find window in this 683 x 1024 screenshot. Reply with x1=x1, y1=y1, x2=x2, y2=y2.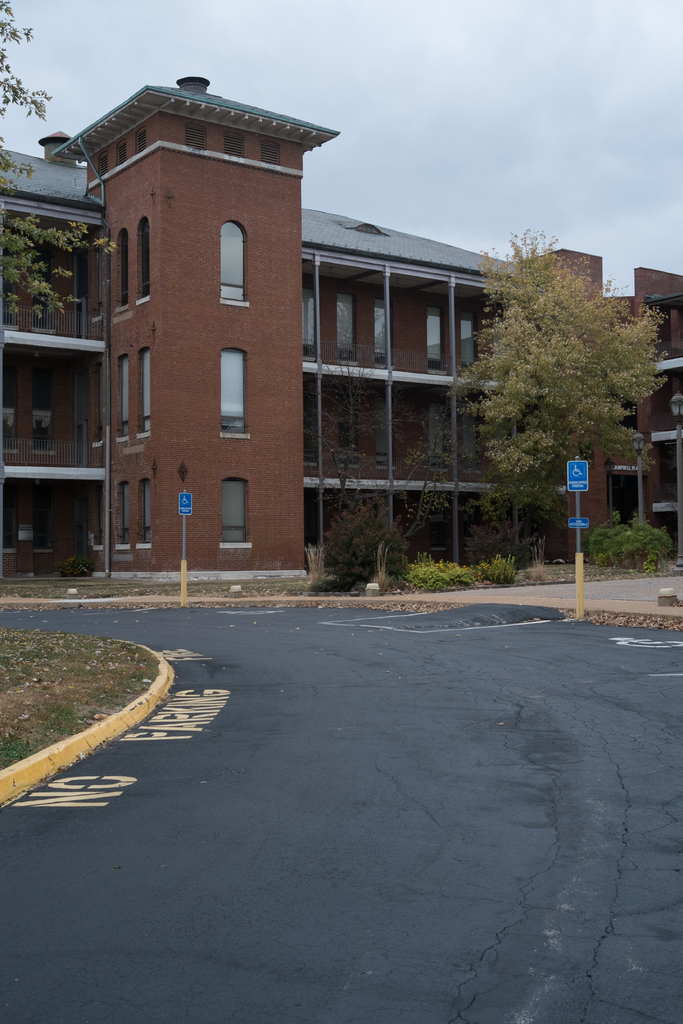
x1=220, y1=225, x2=252, y2=308.
